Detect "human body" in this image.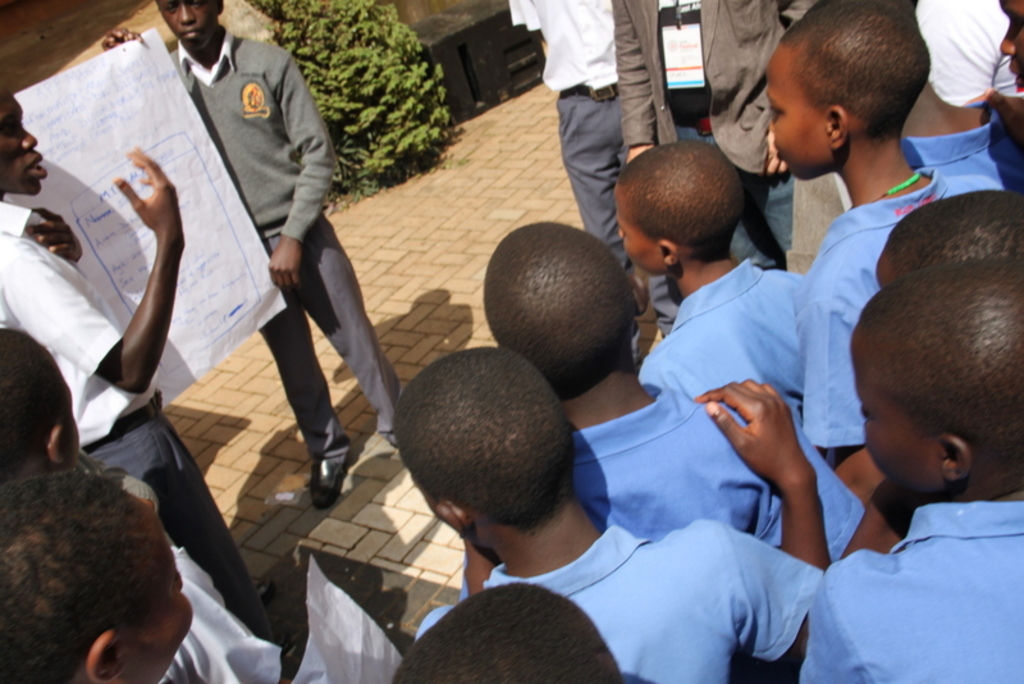
Detection: 799:257:1023:683.
